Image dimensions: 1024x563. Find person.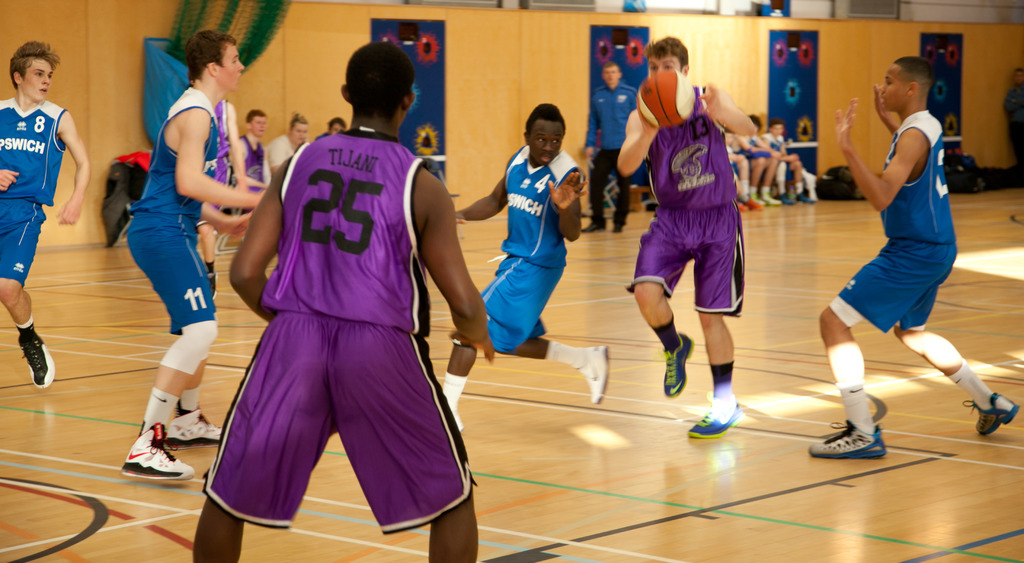
[left=809, top=58, right=1018, bottom=457].
